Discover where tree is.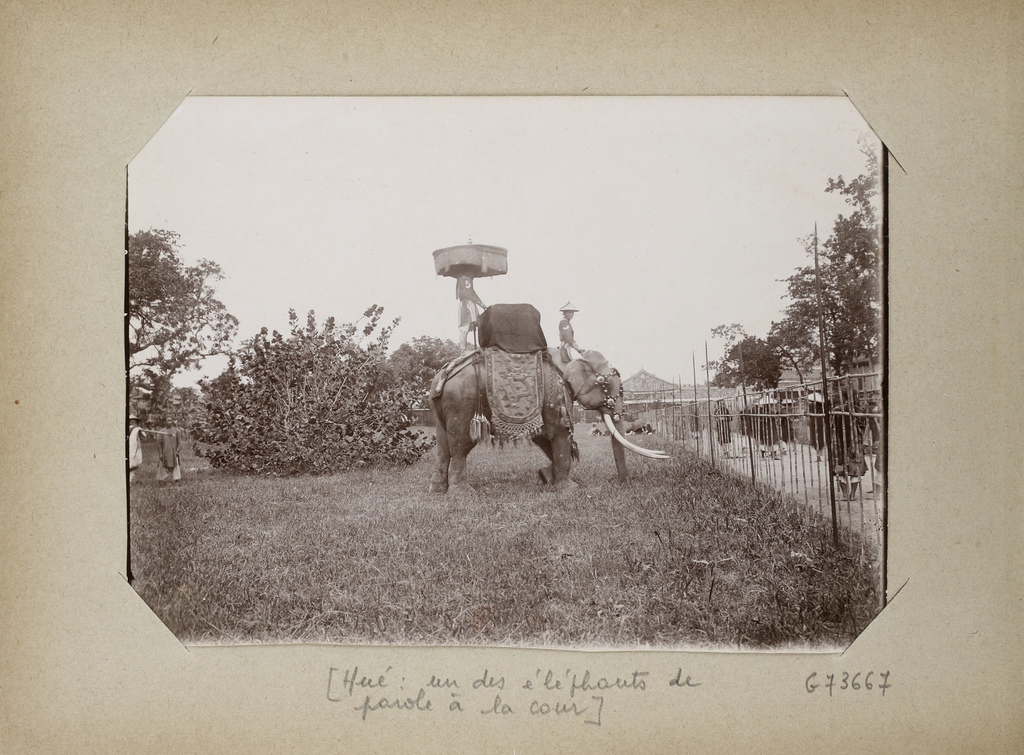
Discovered at x1=129, y1=225, x2=238, y2=424.
